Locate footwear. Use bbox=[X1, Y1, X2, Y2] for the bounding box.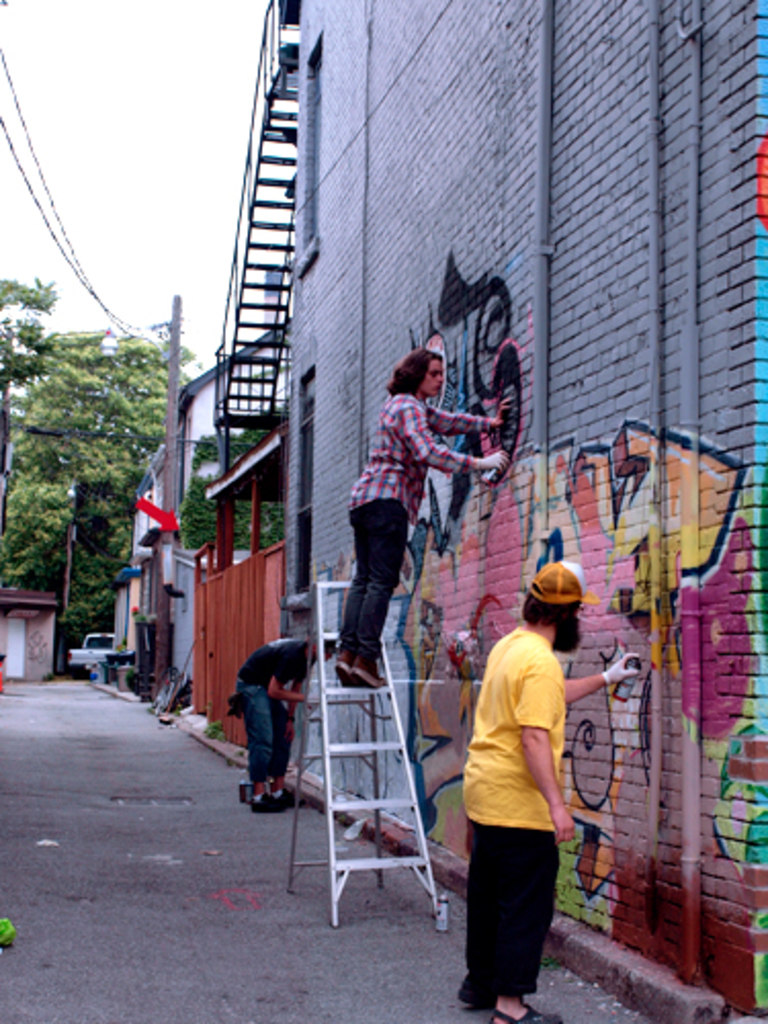
bbox=[492, 1001, 549, 1022].
